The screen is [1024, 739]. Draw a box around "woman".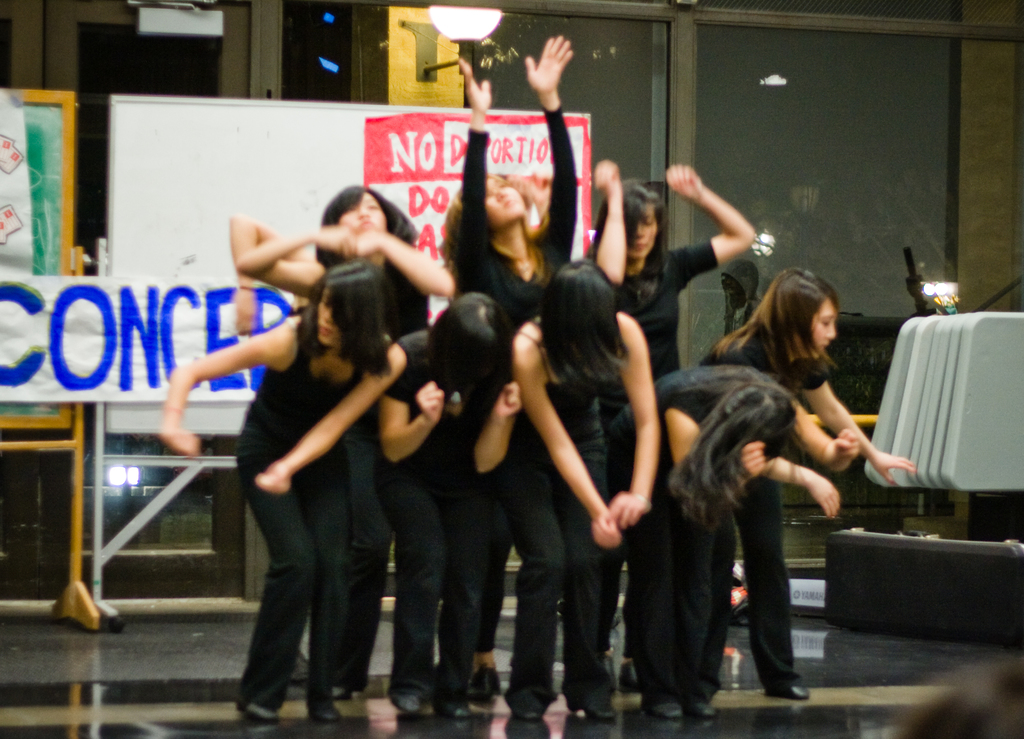
[376,282,525,711].
